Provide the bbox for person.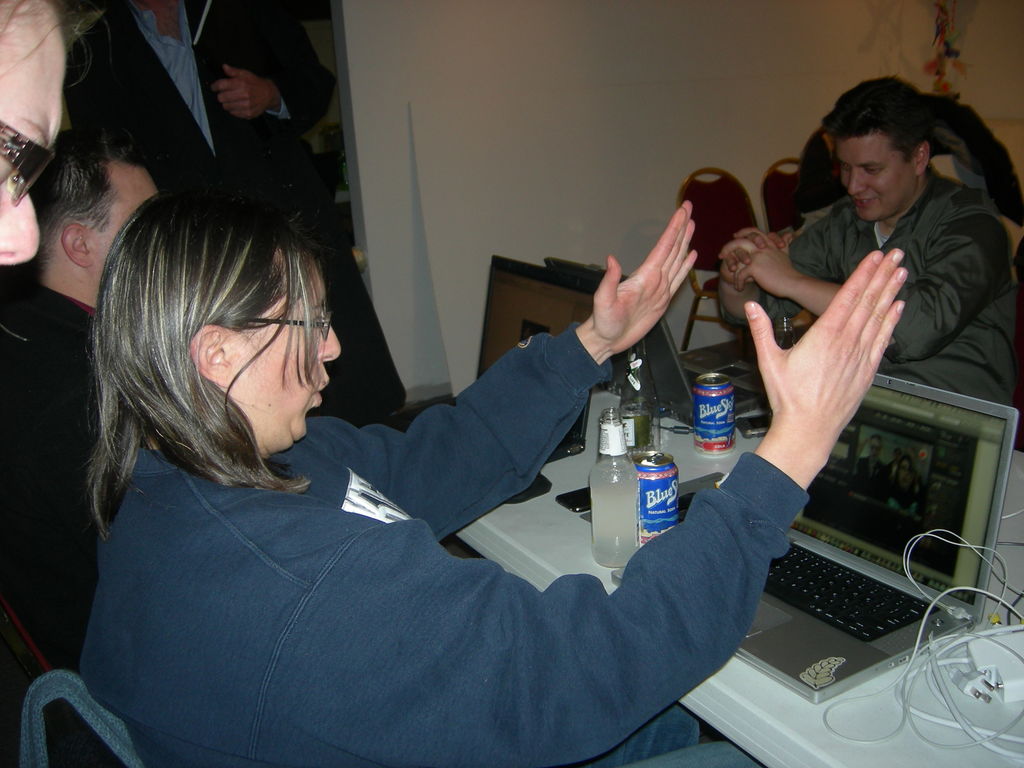
select_region(0, 125, 159, 680).
